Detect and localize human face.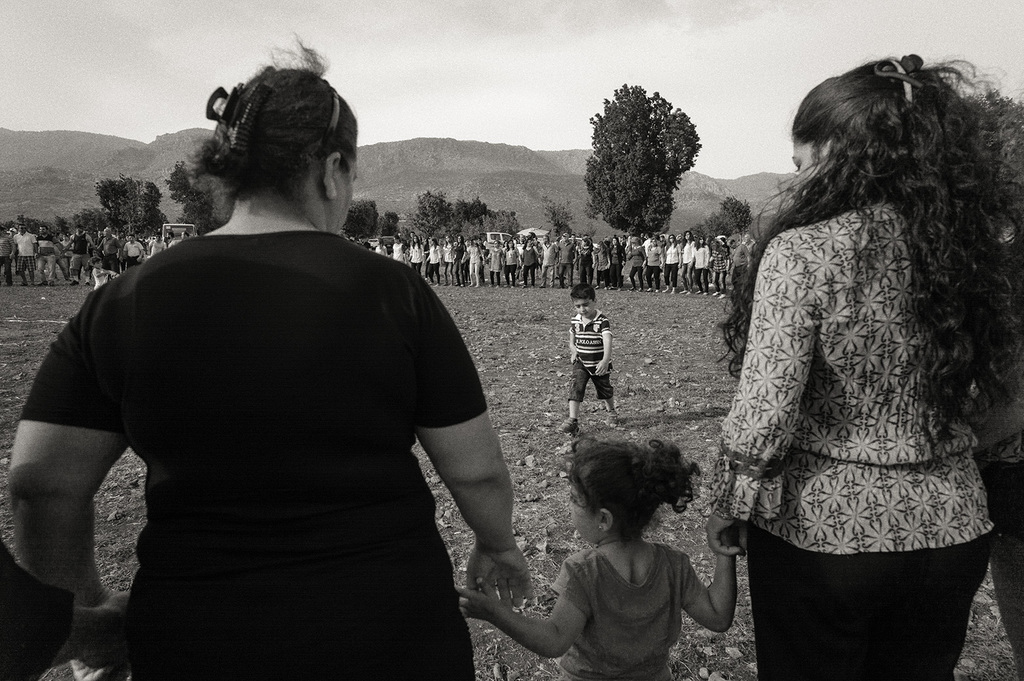
Localized at 178/229/186/240.
